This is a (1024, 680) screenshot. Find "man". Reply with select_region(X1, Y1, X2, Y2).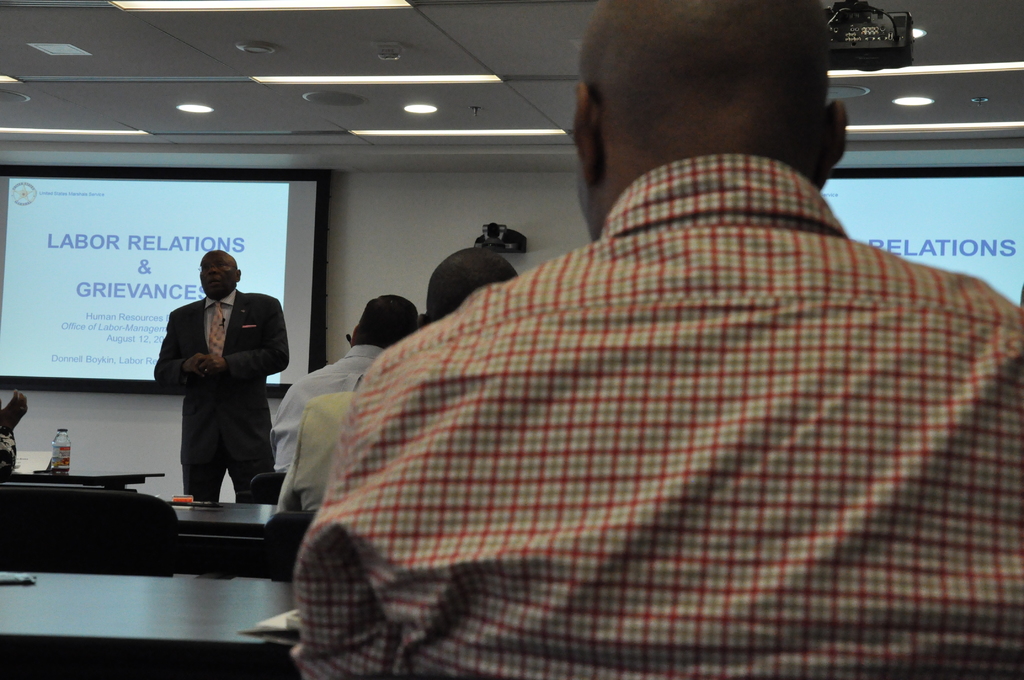
select_region(275, 296, 419, 474).
